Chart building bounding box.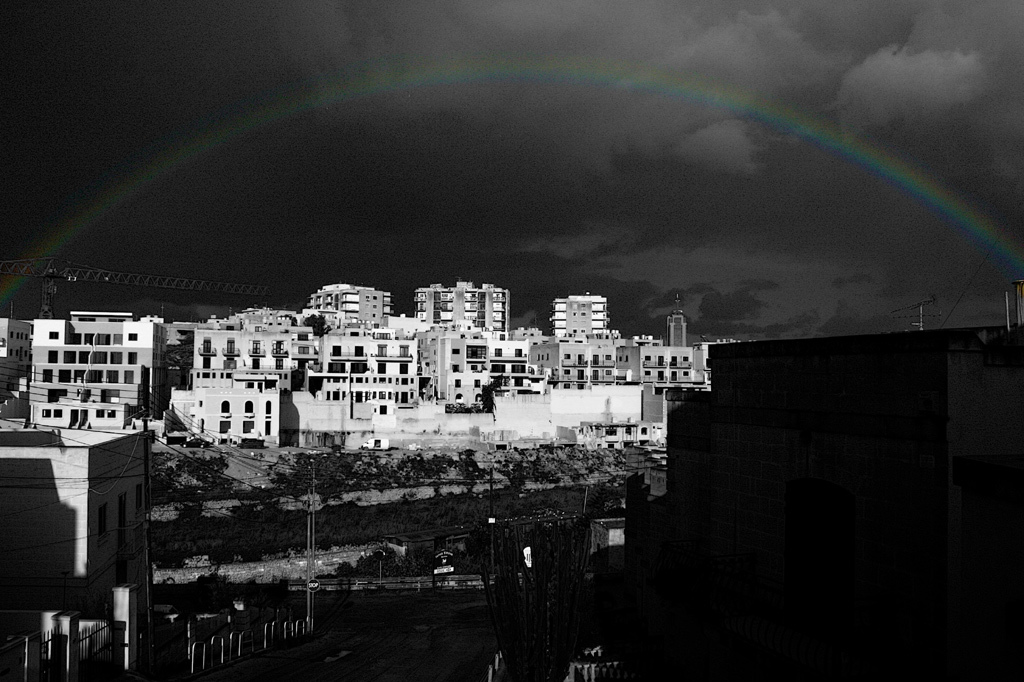
Charted: l=626, t=322, r=1023, b=681.
